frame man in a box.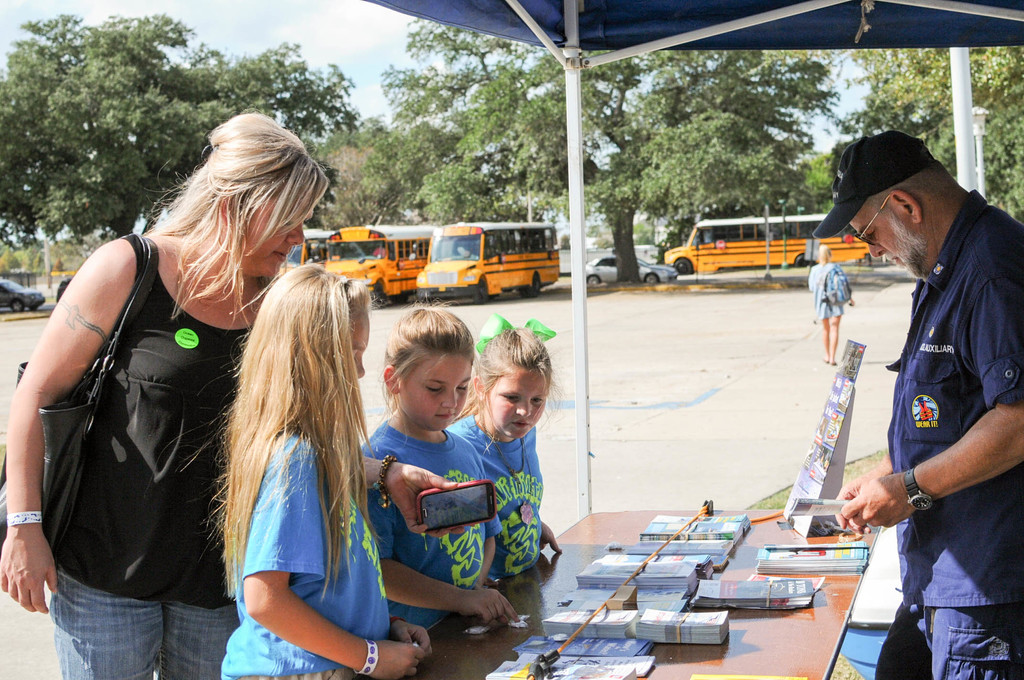
[829,120,1020,655].
